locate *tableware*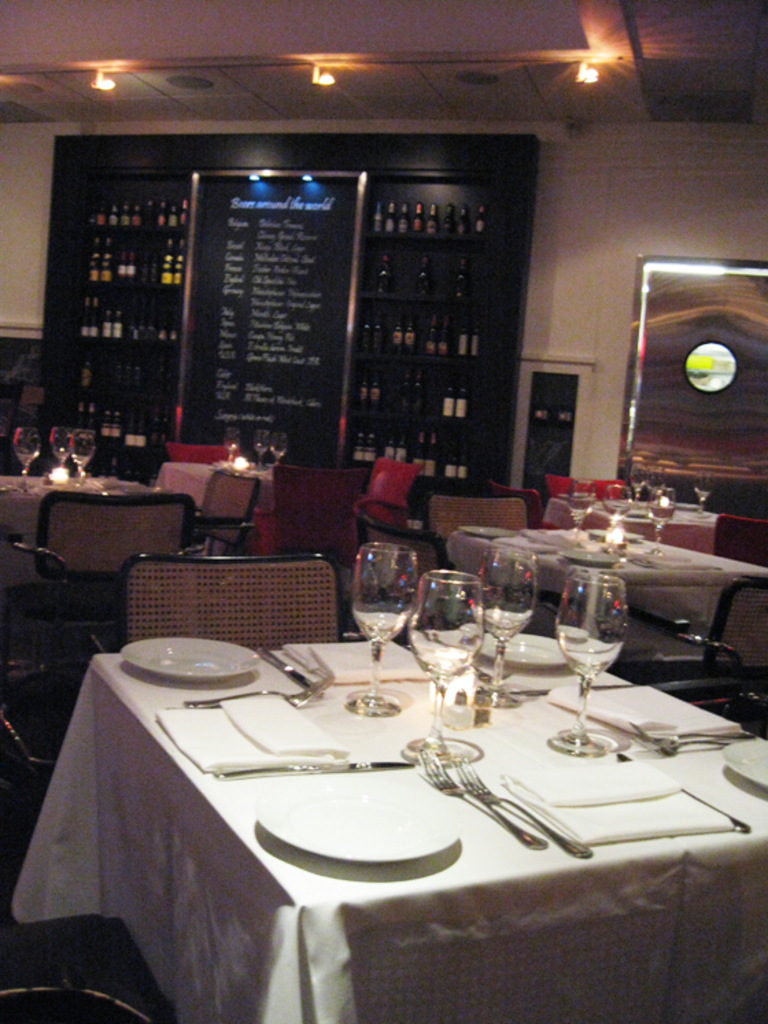
[250,783,459,866]
